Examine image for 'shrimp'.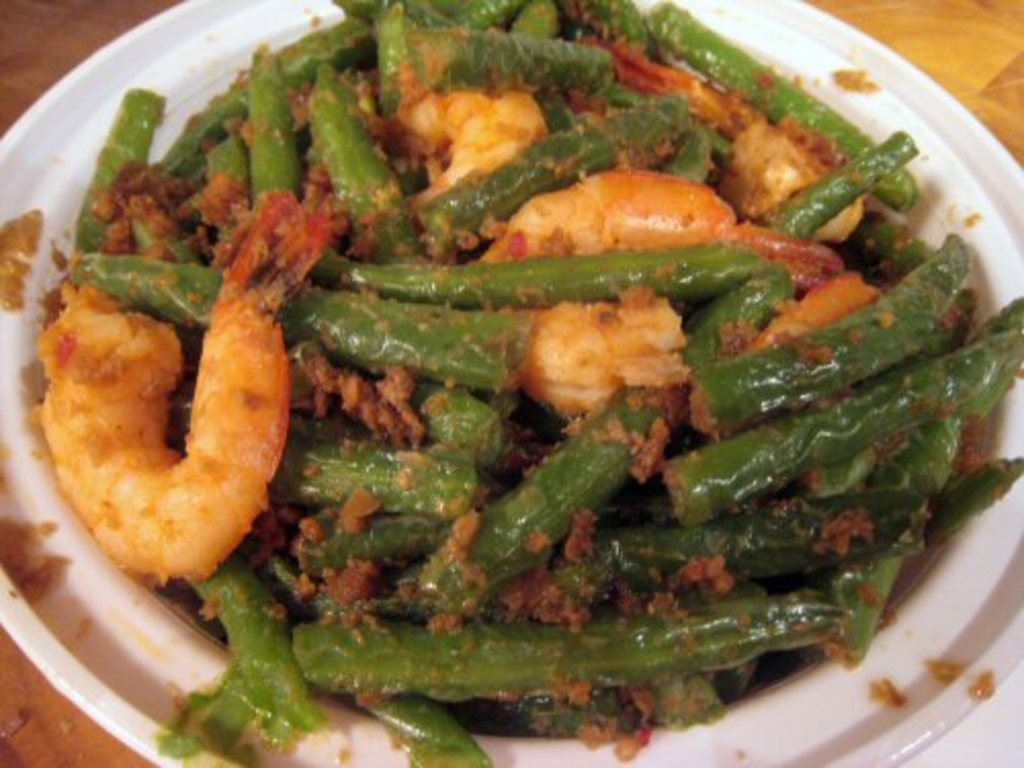
Examination result: bbox=(397, 88, 549, 213).
